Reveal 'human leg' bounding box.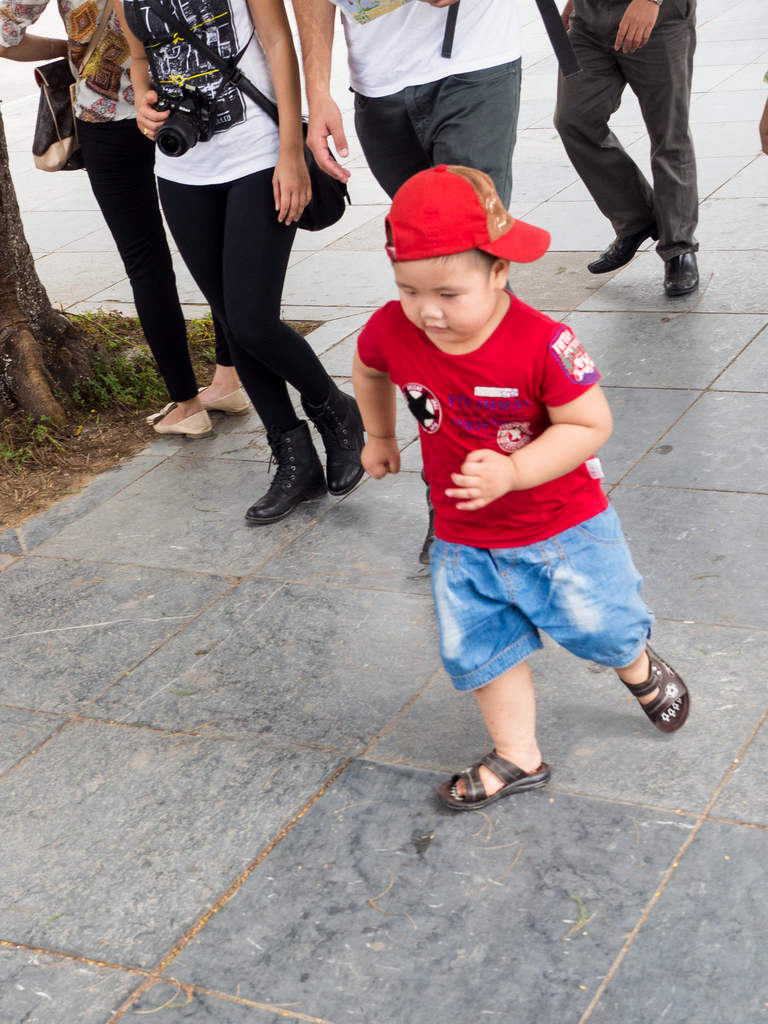
Revealed: [x1=160, y1=185, x2=332, y2=531].
